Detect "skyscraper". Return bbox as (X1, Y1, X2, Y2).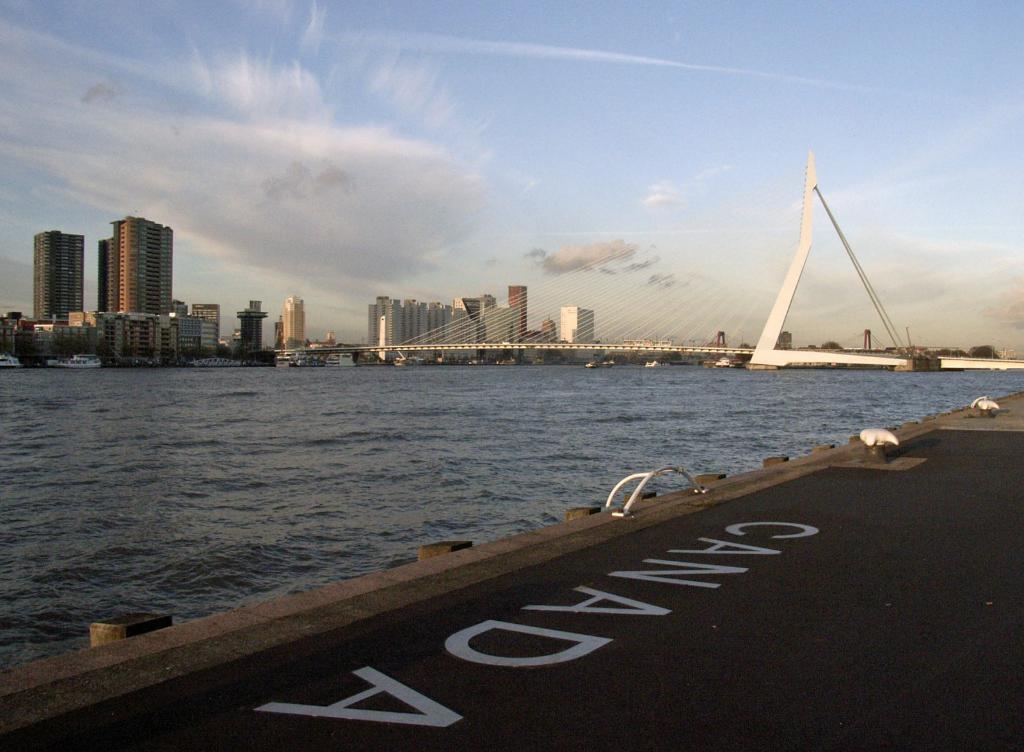
(113, 211, 178, 321).
